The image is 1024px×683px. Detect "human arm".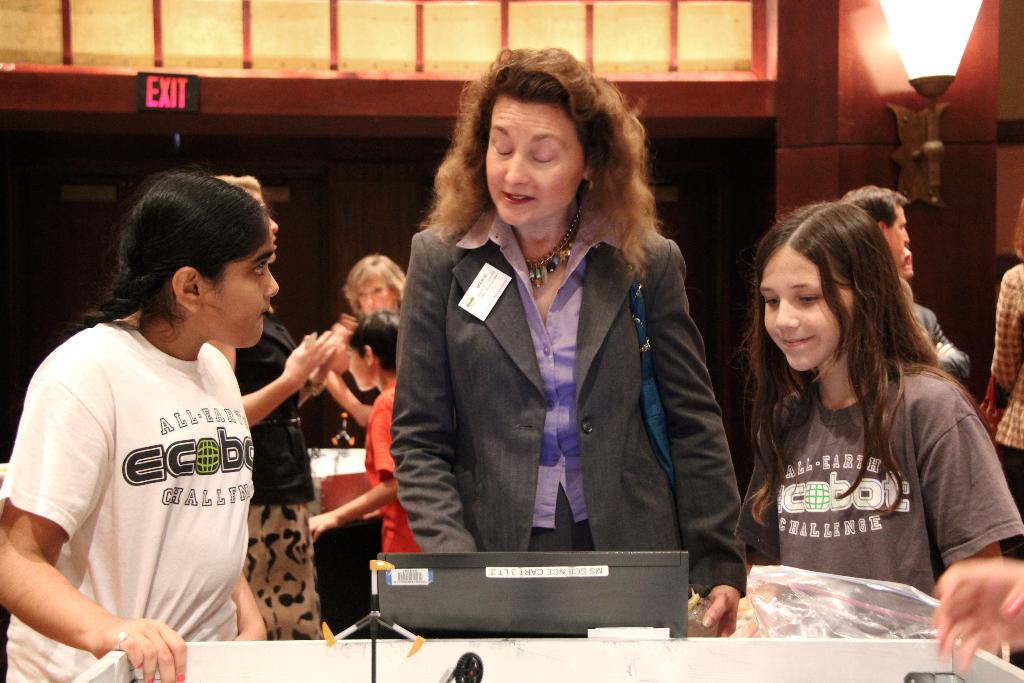
Detection: Rect(648, 232, 733, 625).
